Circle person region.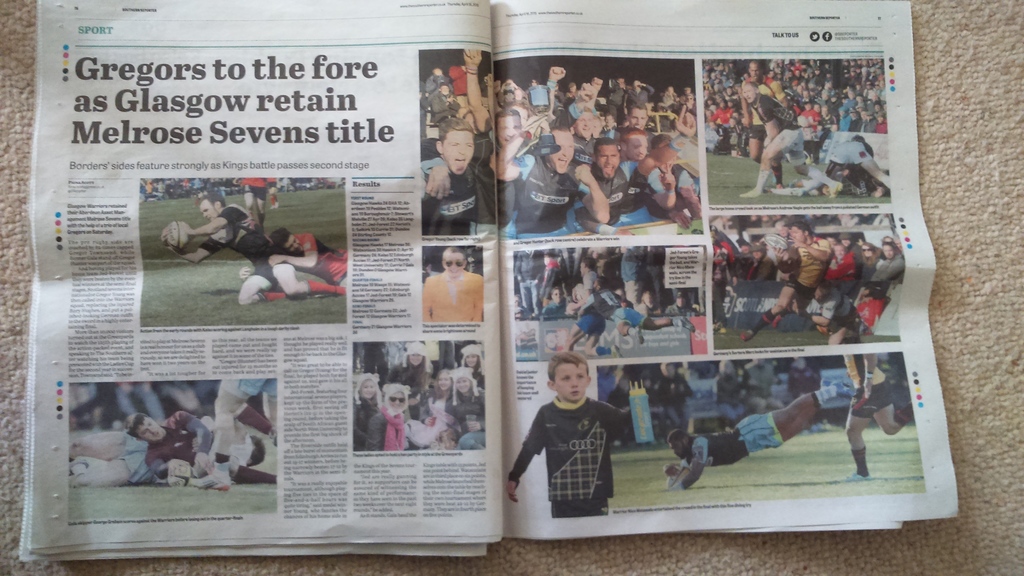
Region: {"x1": 666, "y1": 371, "x2": 888, "y2": 491}.
